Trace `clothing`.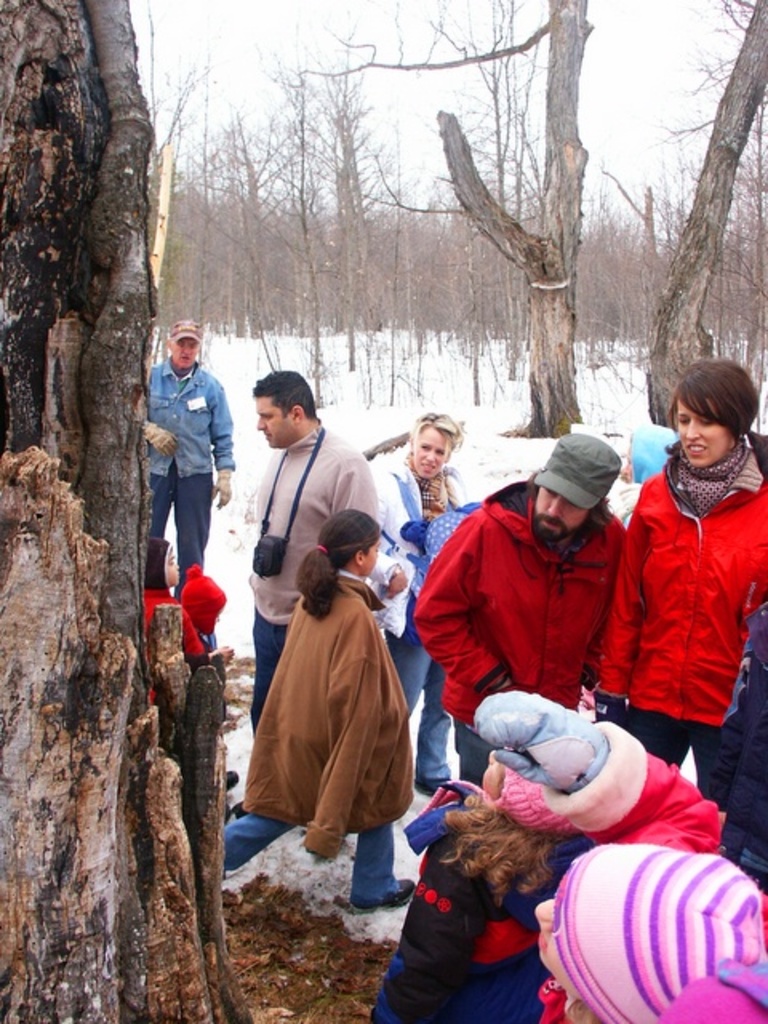
Traced to (left=413, top=486, right=630, bottom=792).
